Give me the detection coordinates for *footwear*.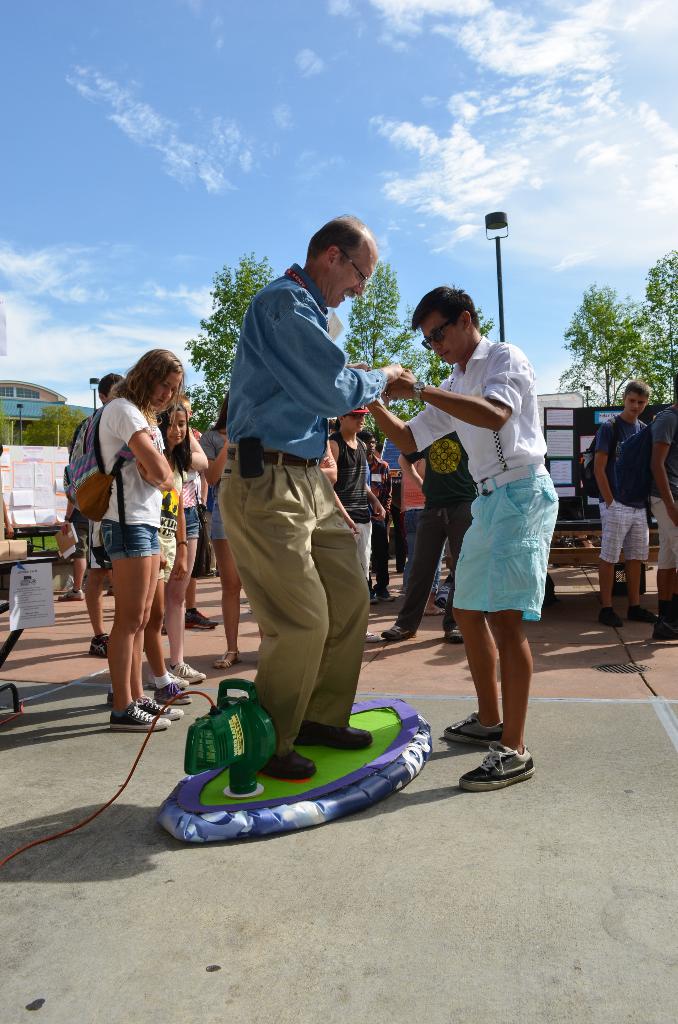
l=648, t=612, r=677, b=648.
